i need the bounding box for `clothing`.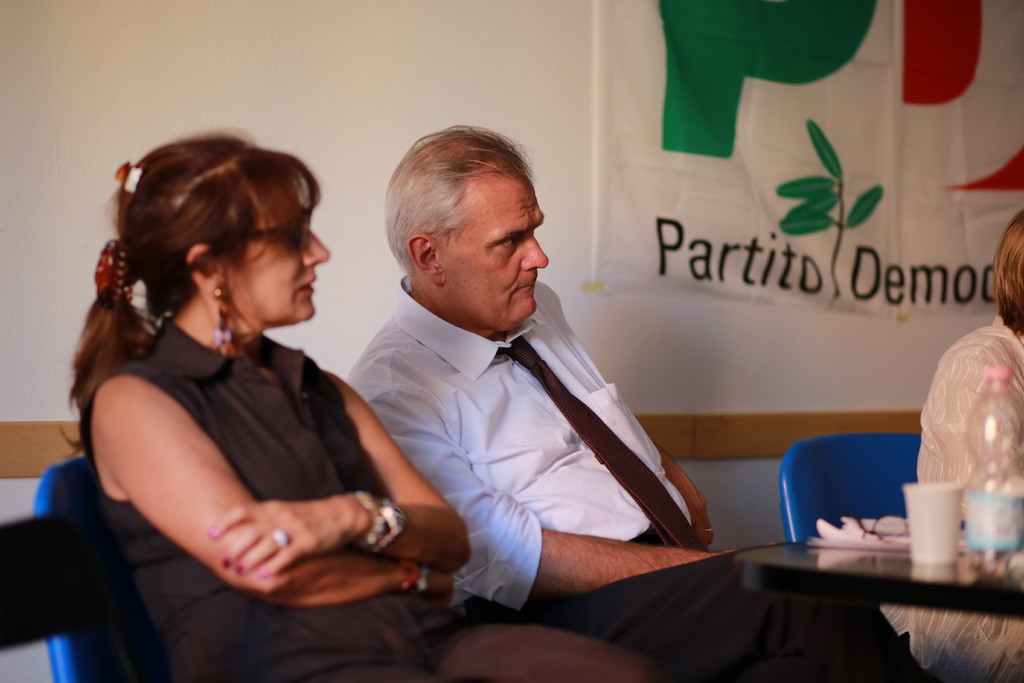
Here it is: <box>912,310,1023,682</box>.
